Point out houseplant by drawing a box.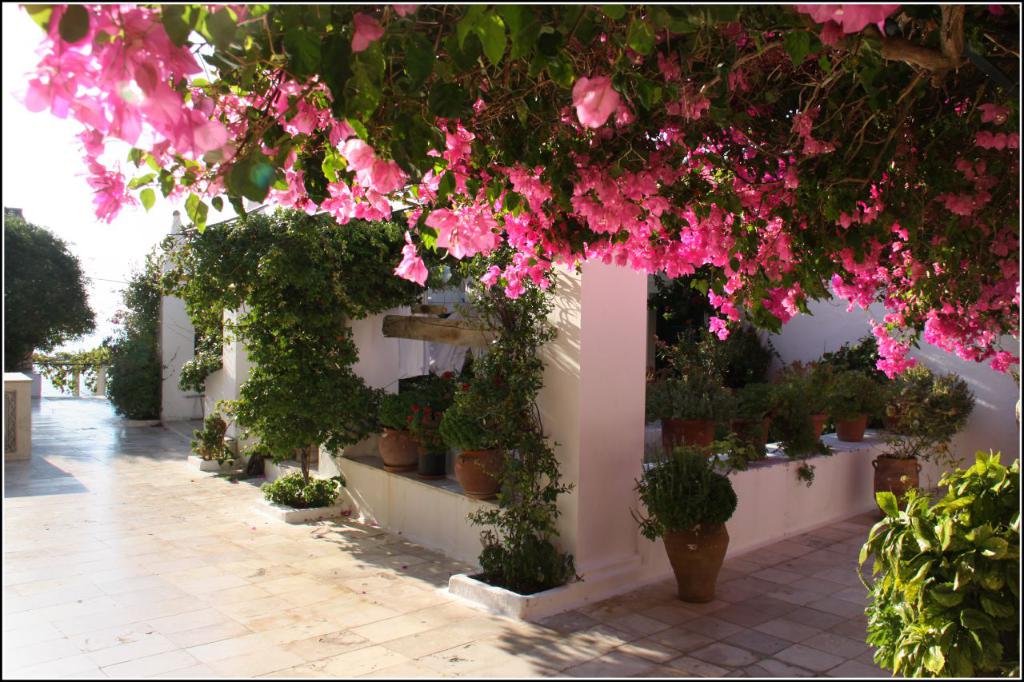
<bbox>870, 412, 967, 523</bbox>.
